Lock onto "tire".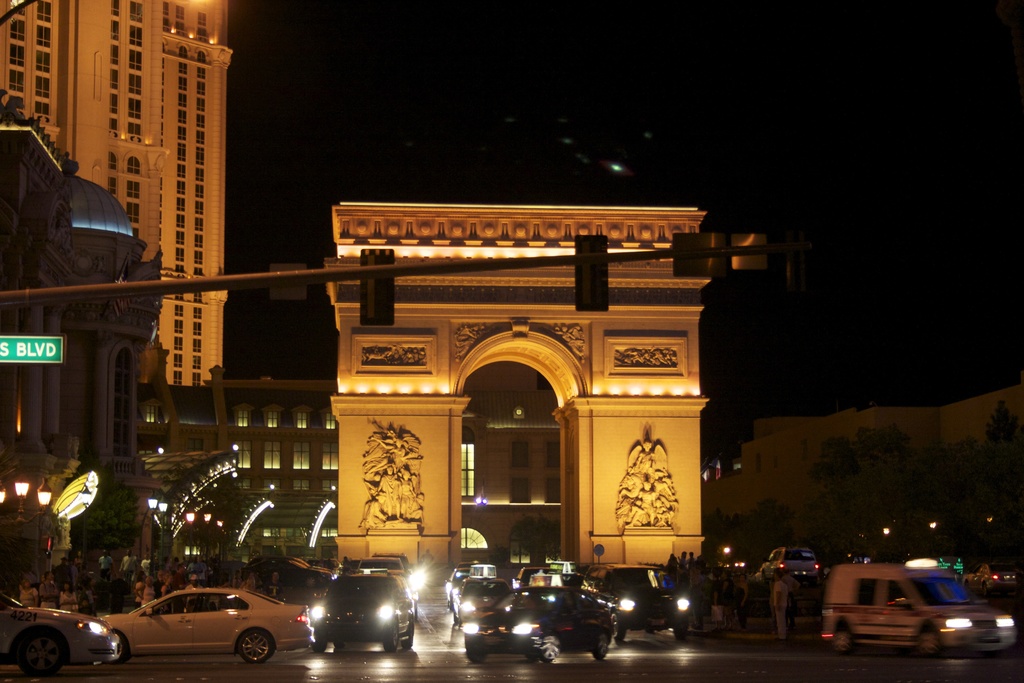
Locked: (673, 614, 685, 644).
